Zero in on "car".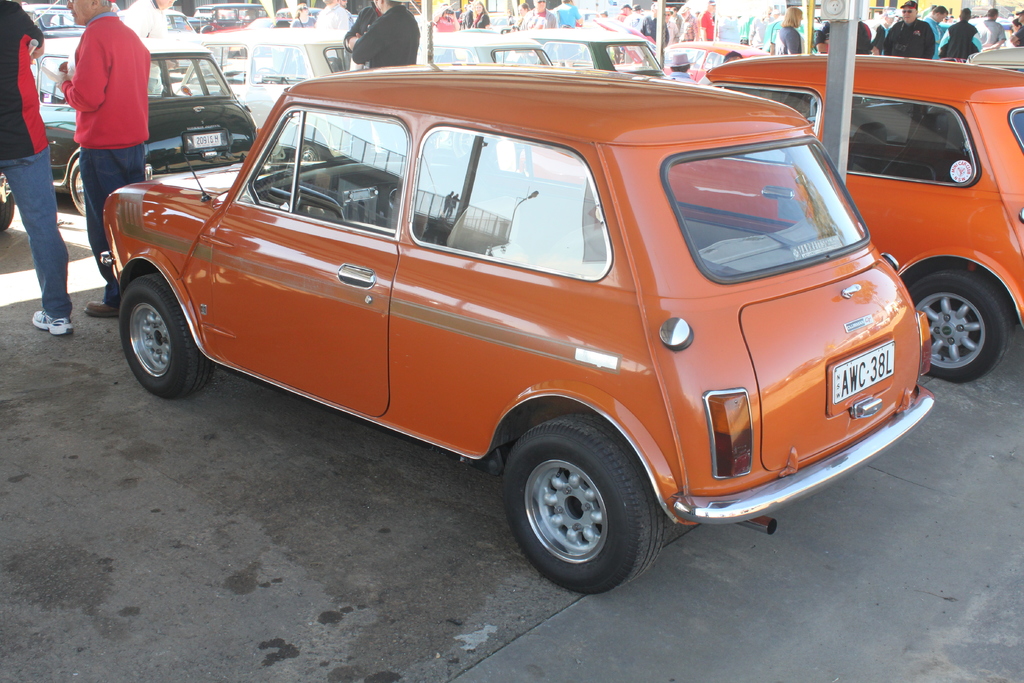
Zeroed in: (205,25,366,134).
